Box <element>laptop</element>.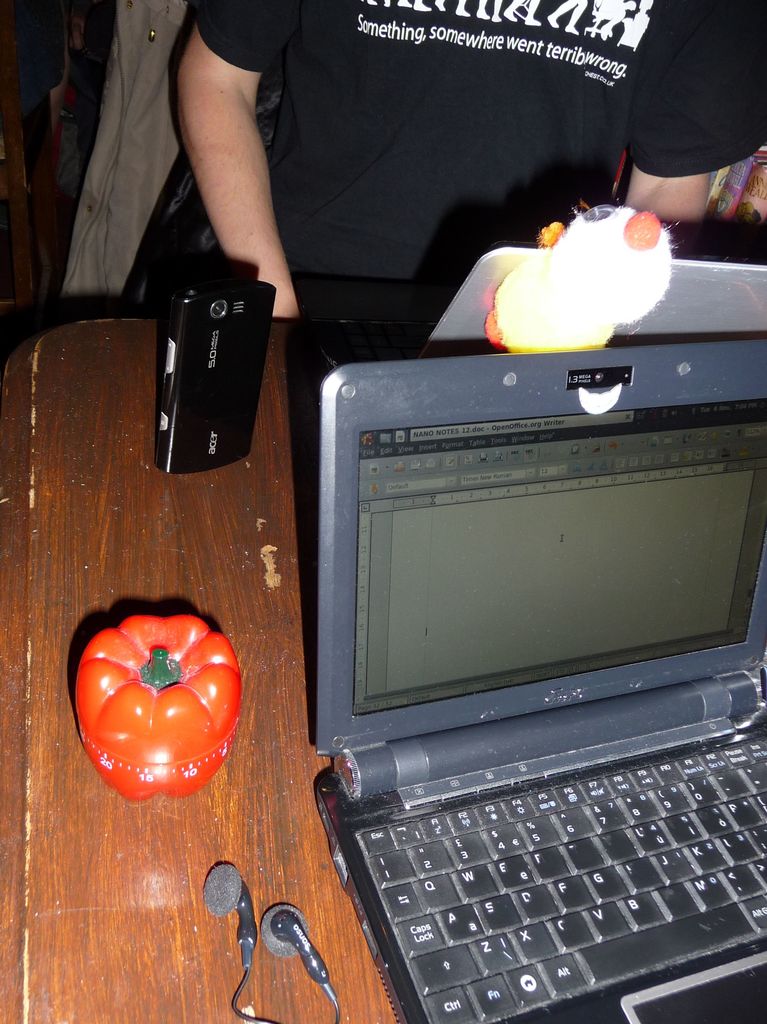
bbox=[296, 240, 766, 374].
